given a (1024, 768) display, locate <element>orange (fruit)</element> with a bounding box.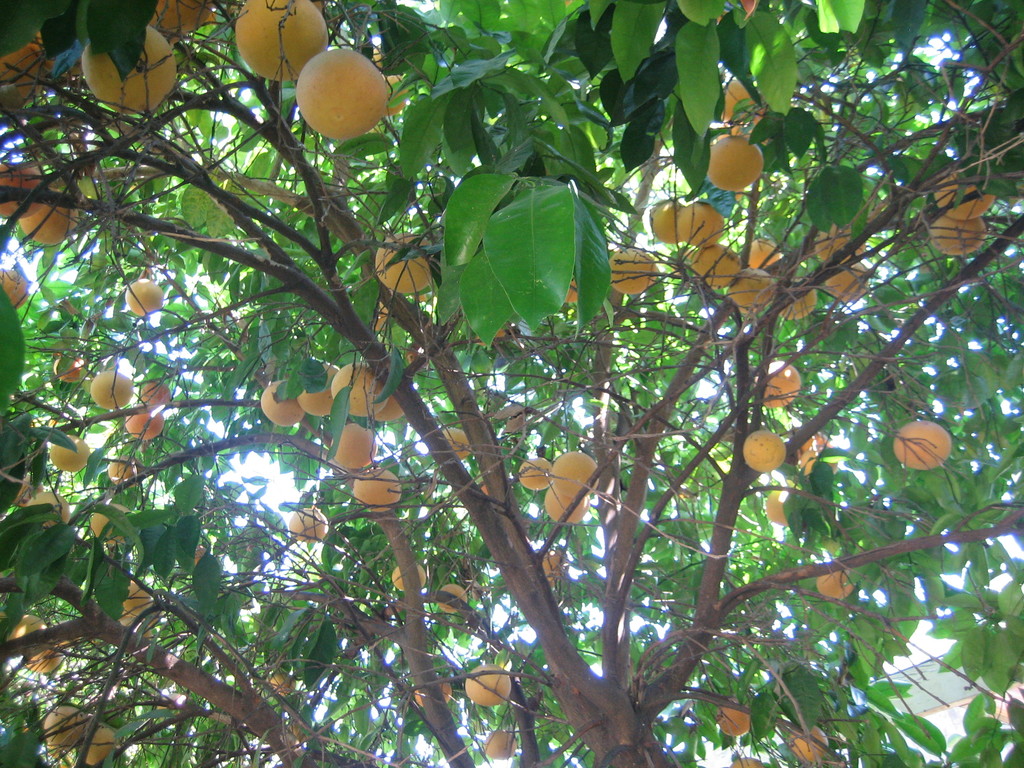
Located: detection(719, 712, 754, 736).
